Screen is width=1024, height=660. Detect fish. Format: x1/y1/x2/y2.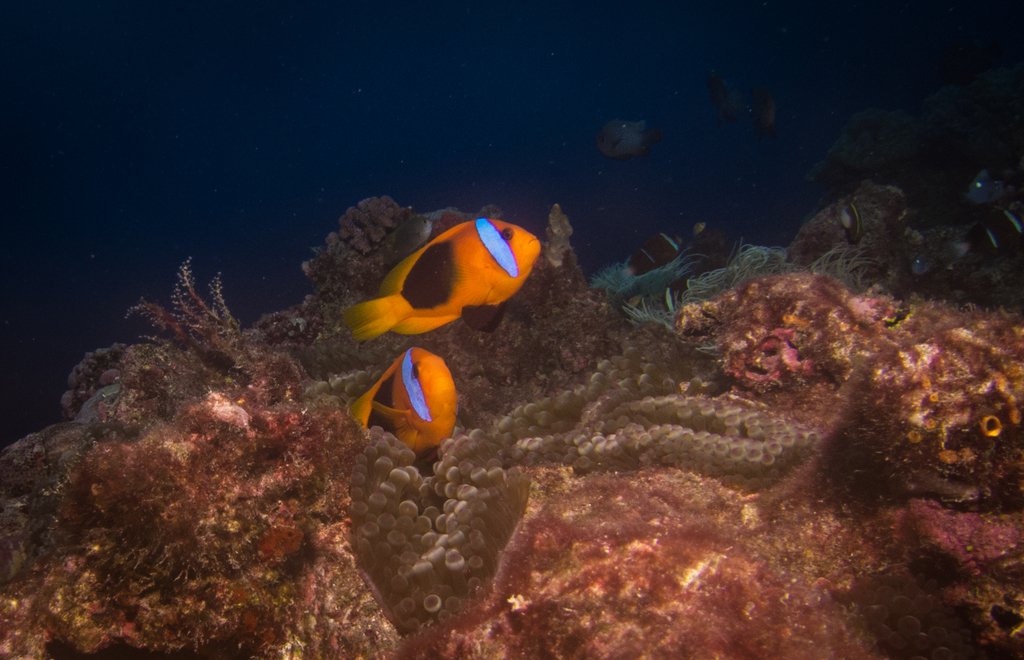
593/117/660/161.
